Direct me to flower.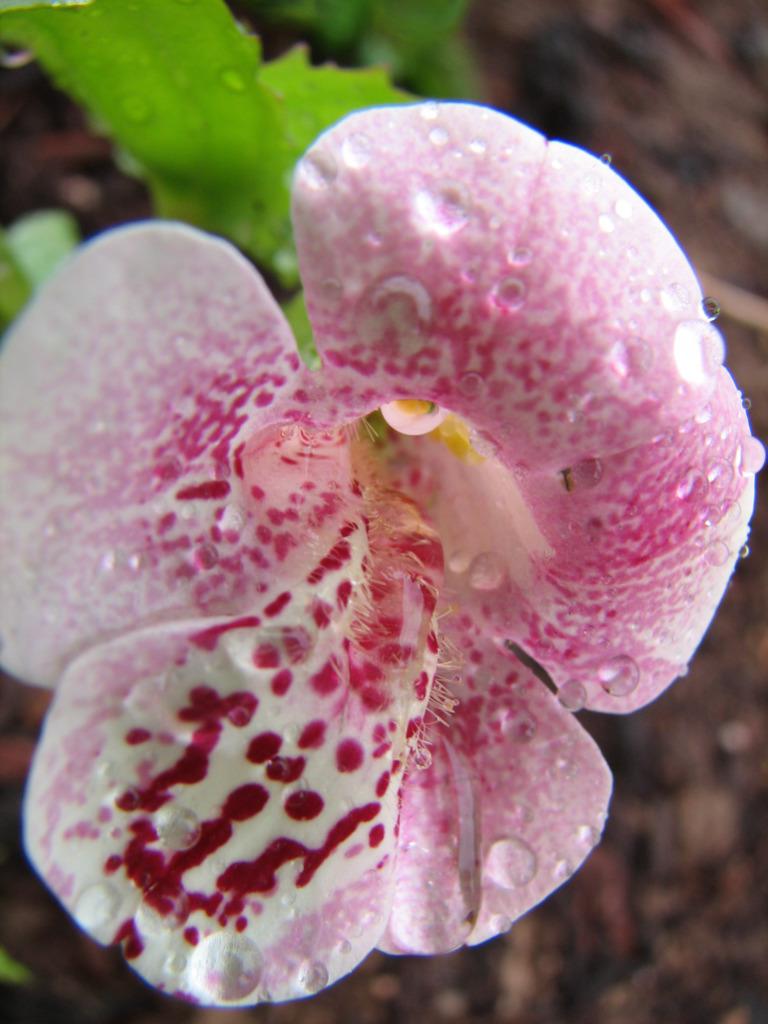
Direction: bbox=[0, 69, 748, 992].
